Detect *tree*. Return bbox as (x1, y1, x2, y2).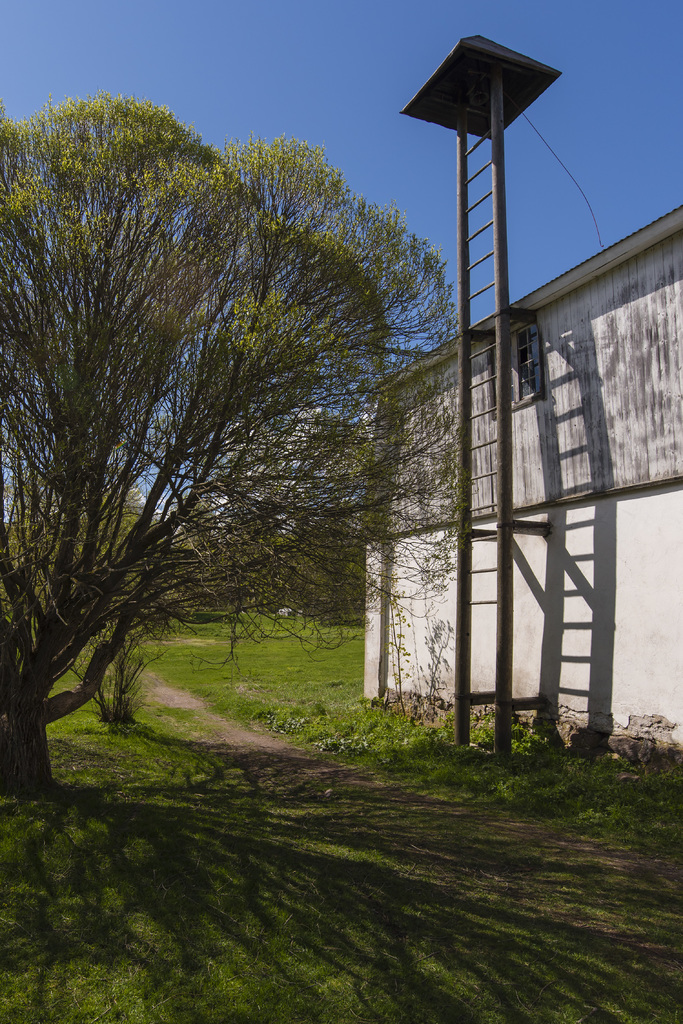
(13, 60, 463, 788).
